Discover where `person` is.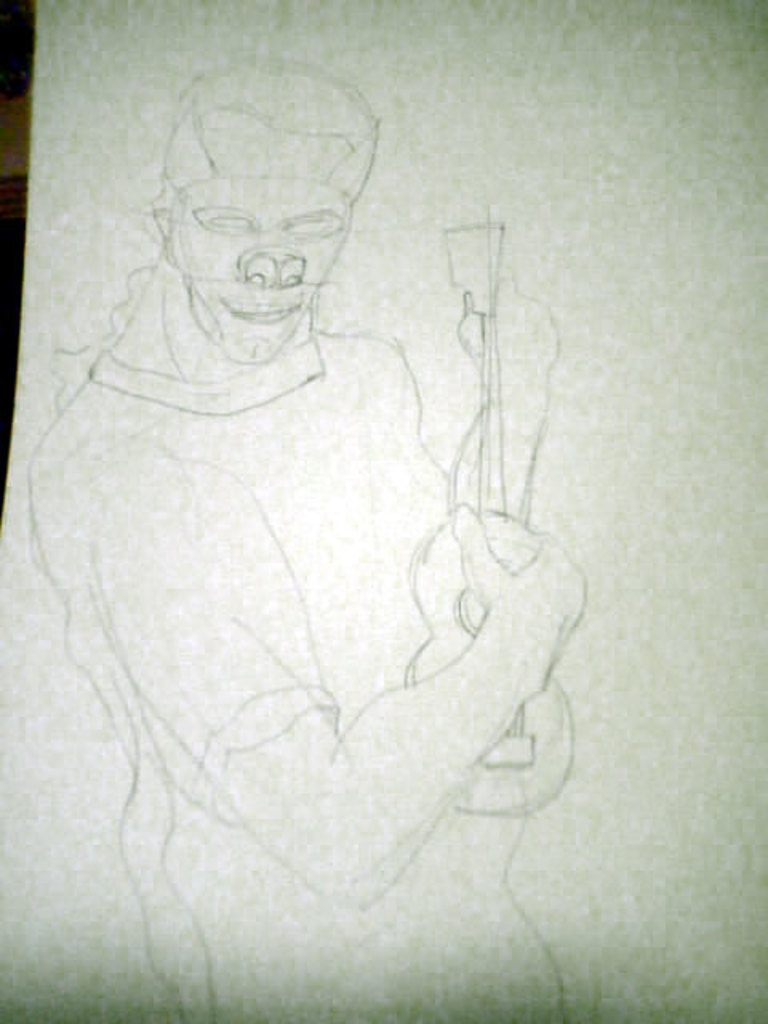
Discovered at <bbox>62, 62, 586, 984</bbox>.
